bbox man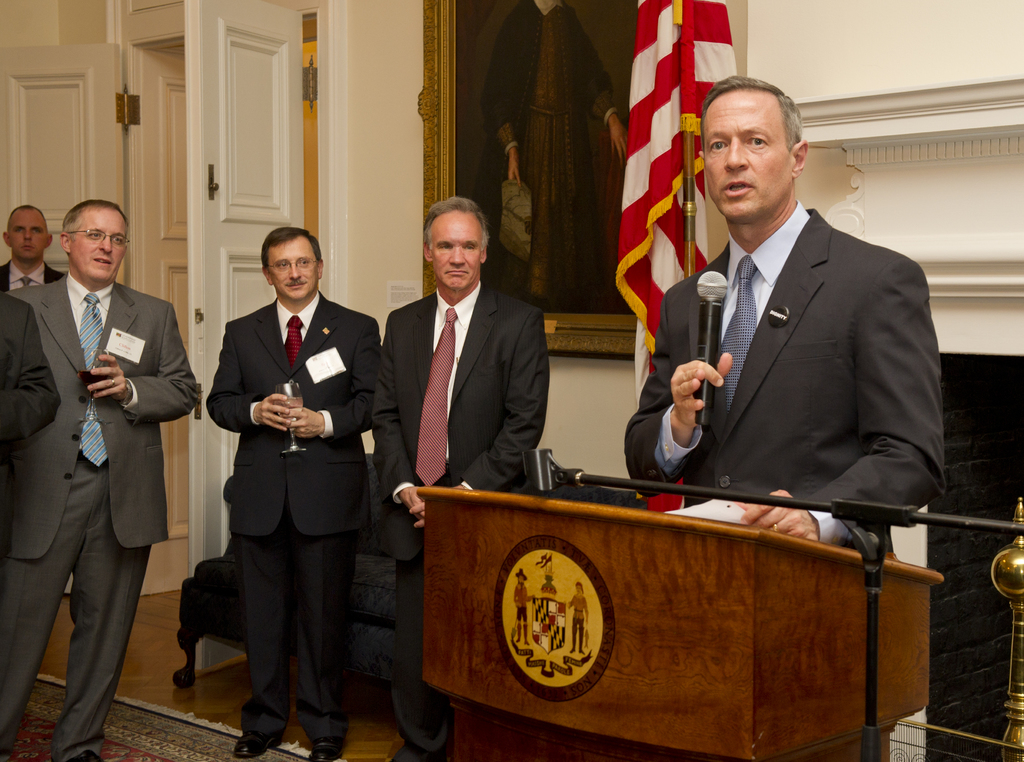
(left=0, top=193, right=201, bottom=761)
